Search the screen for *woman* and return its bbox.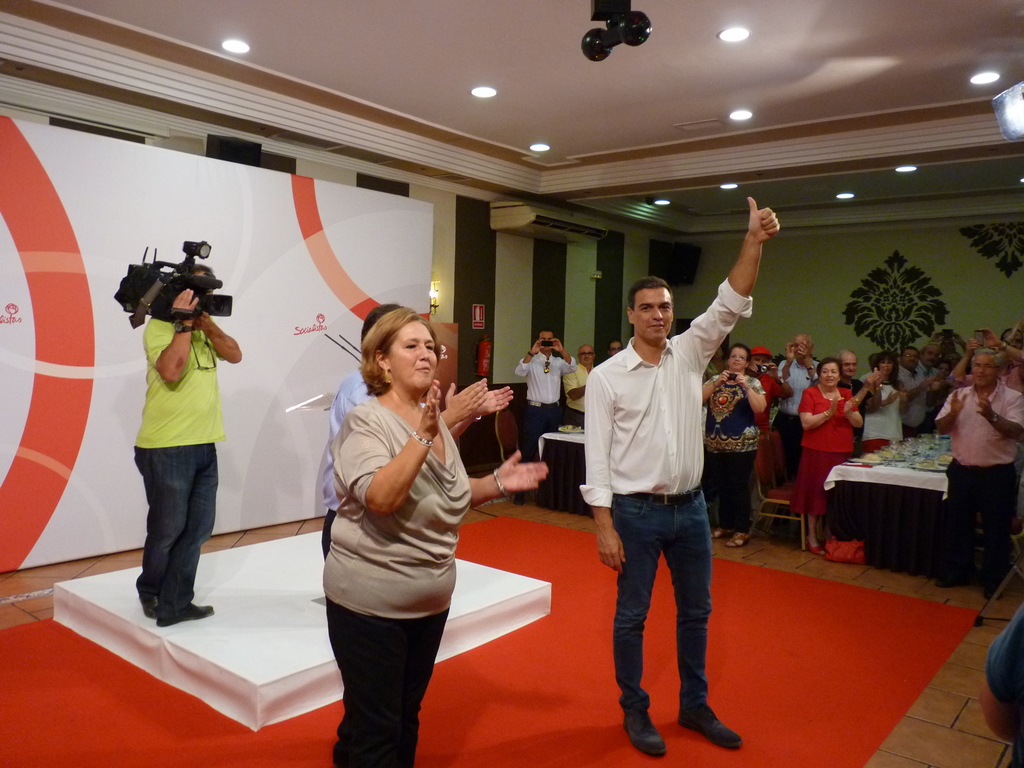
Found: 700 344 767 543.
